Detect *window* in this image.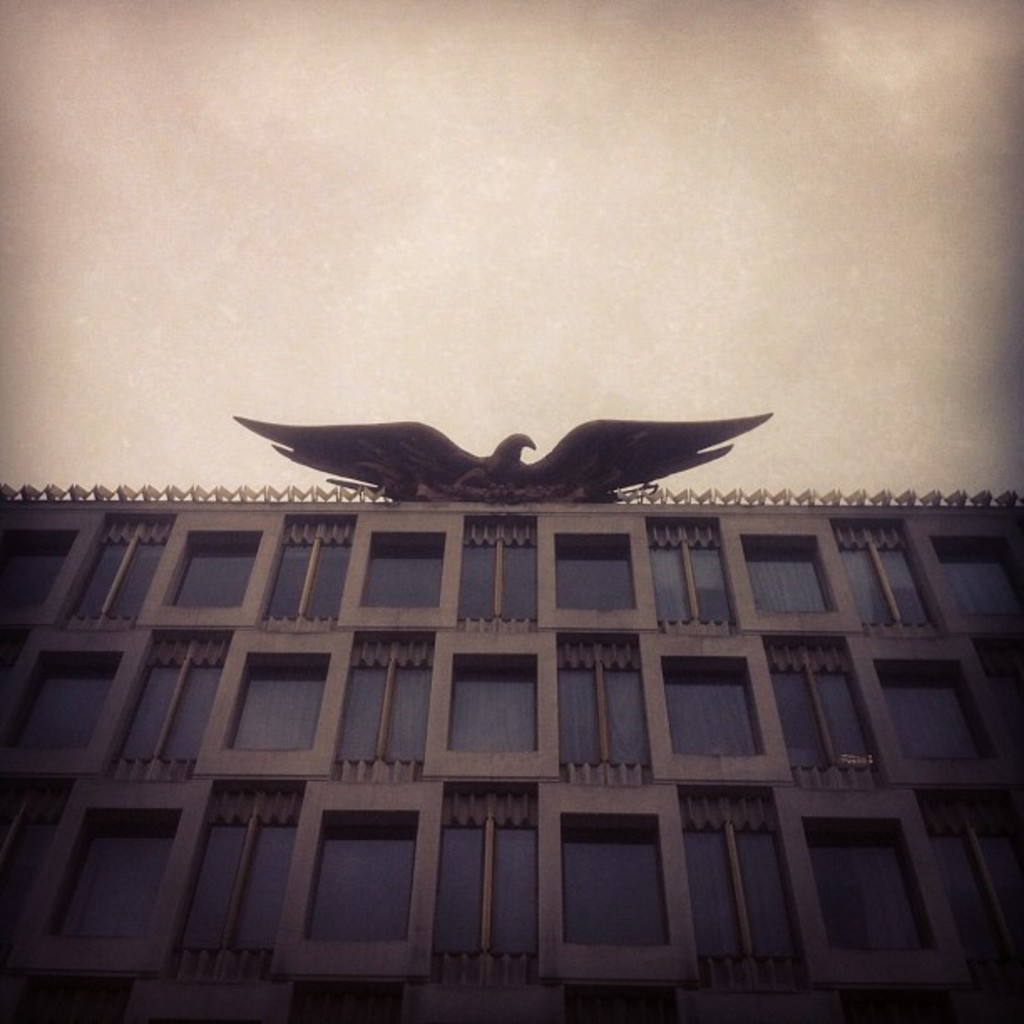
Detection: [left=452, top=654, right=537, bottom=750].
